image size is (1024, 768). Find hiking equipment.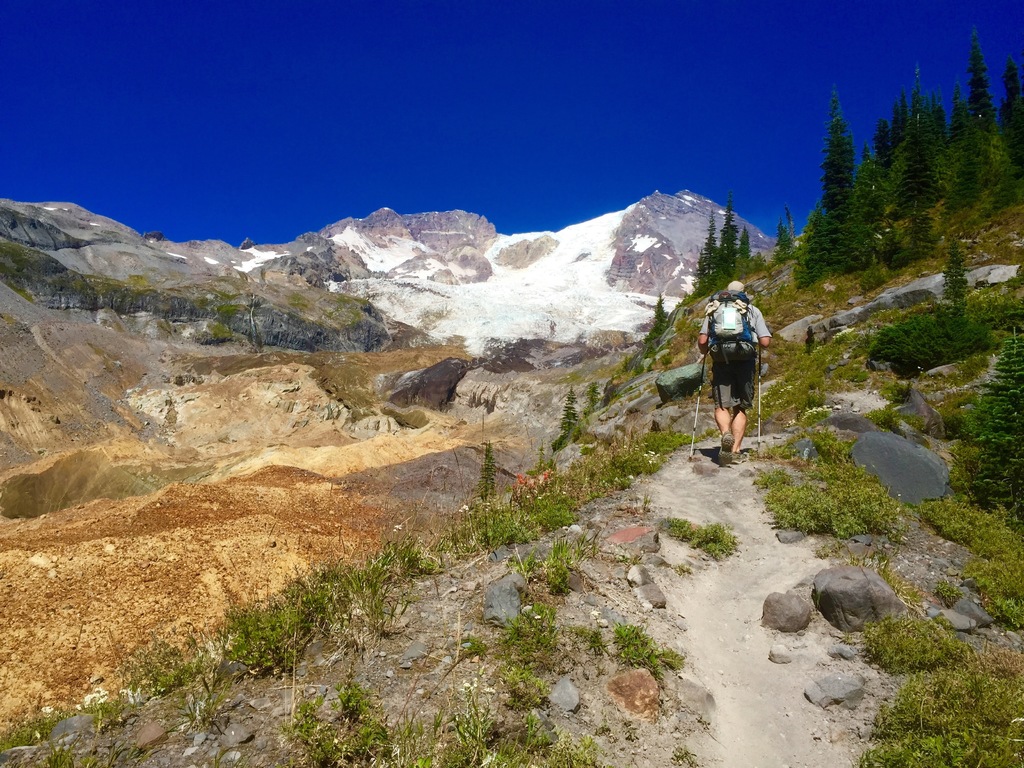
region(687, 348, 712, 463).
